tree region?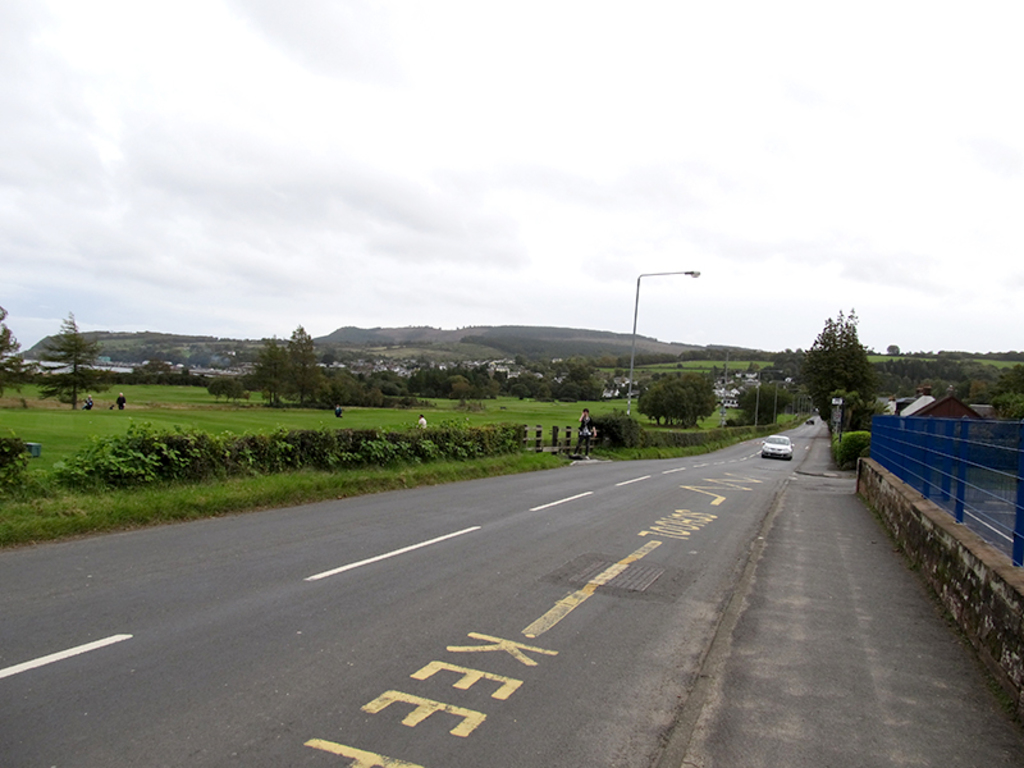
426:362:500:398
